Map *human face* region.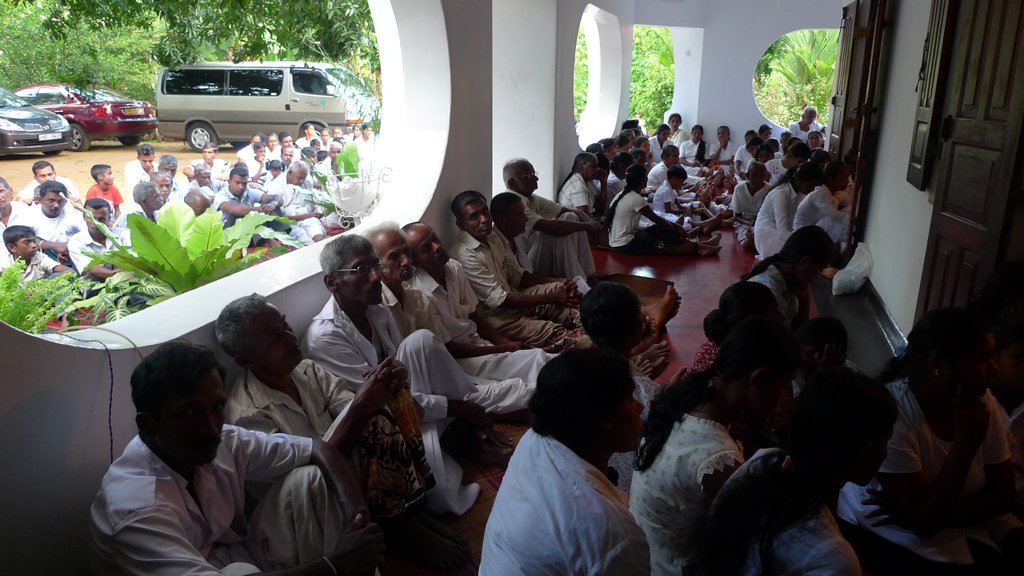
Mapped to (233, 177, 244, 199).
